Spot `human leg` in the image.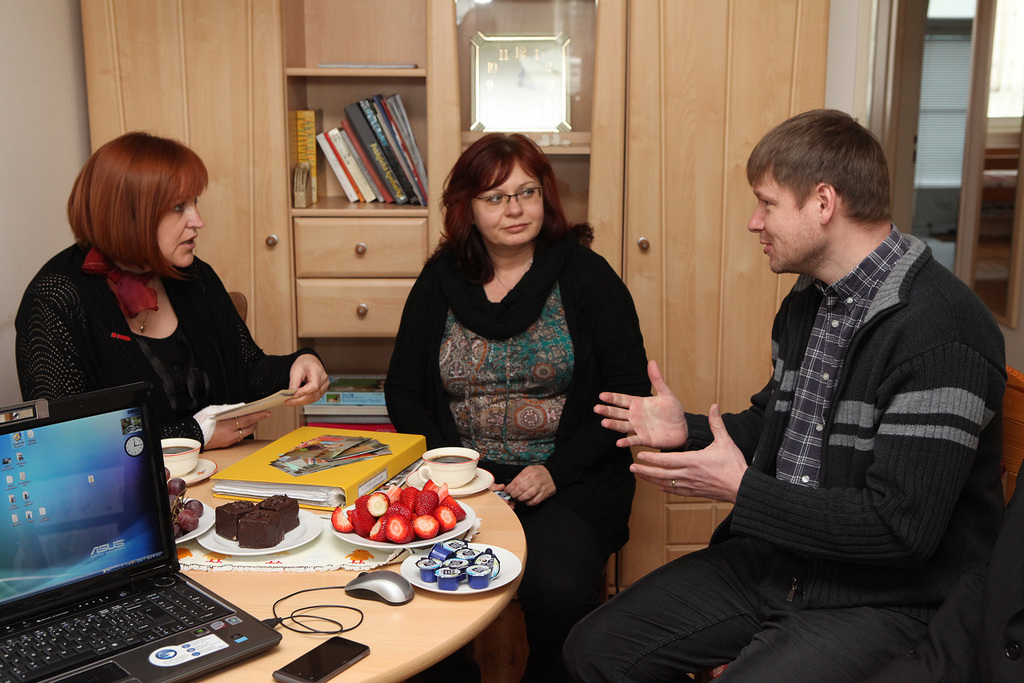
`human leg` found at [x1=564, y1=547, x2=754, y2=677].
